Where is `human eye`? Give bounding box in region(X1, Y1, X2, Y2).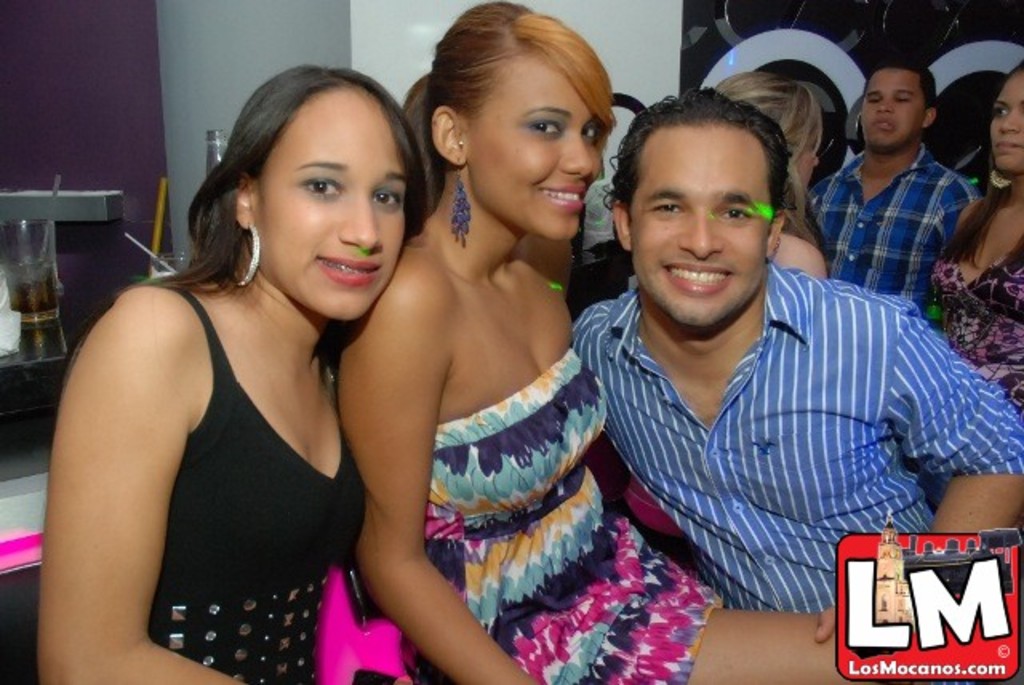
region(637, 195, 686, 224).
